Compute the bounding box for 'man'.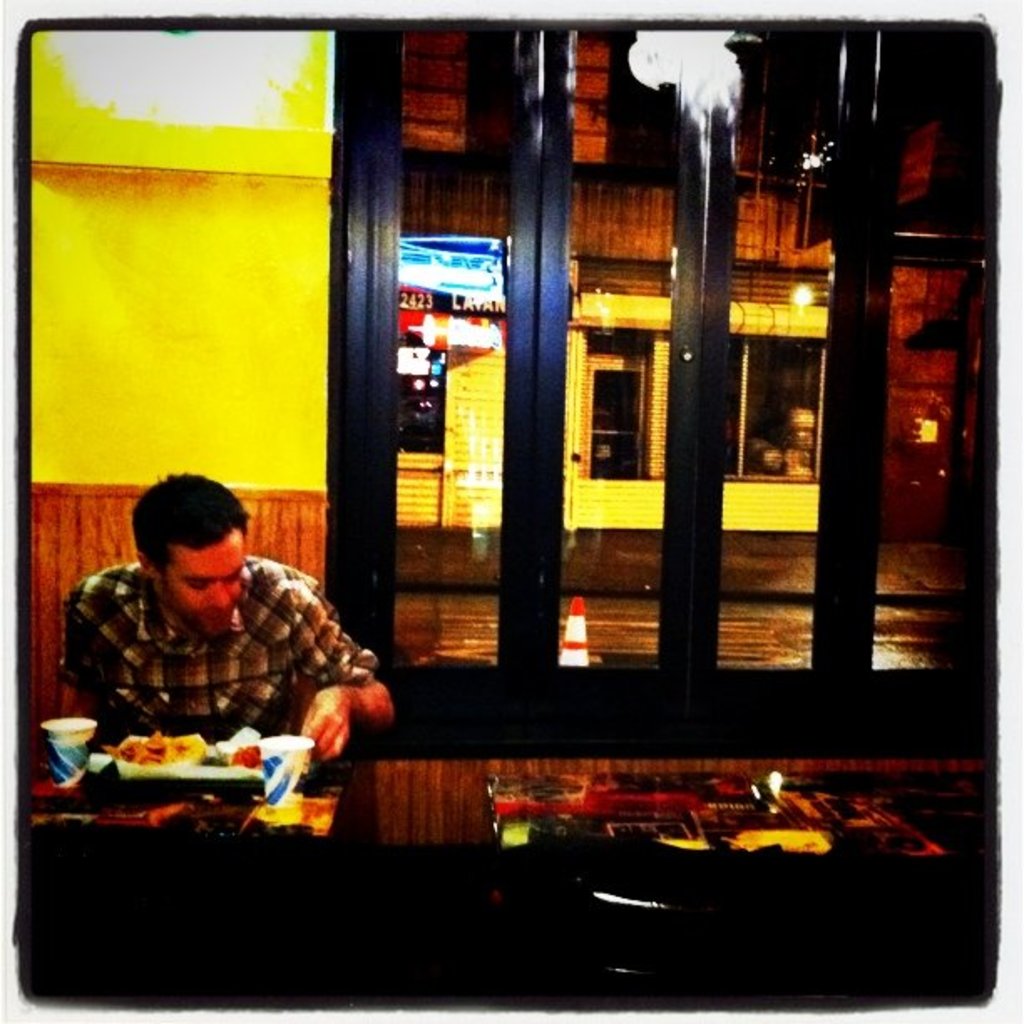
{"left": 62, "top": 467, "right": 420, "bottom": 783}.
